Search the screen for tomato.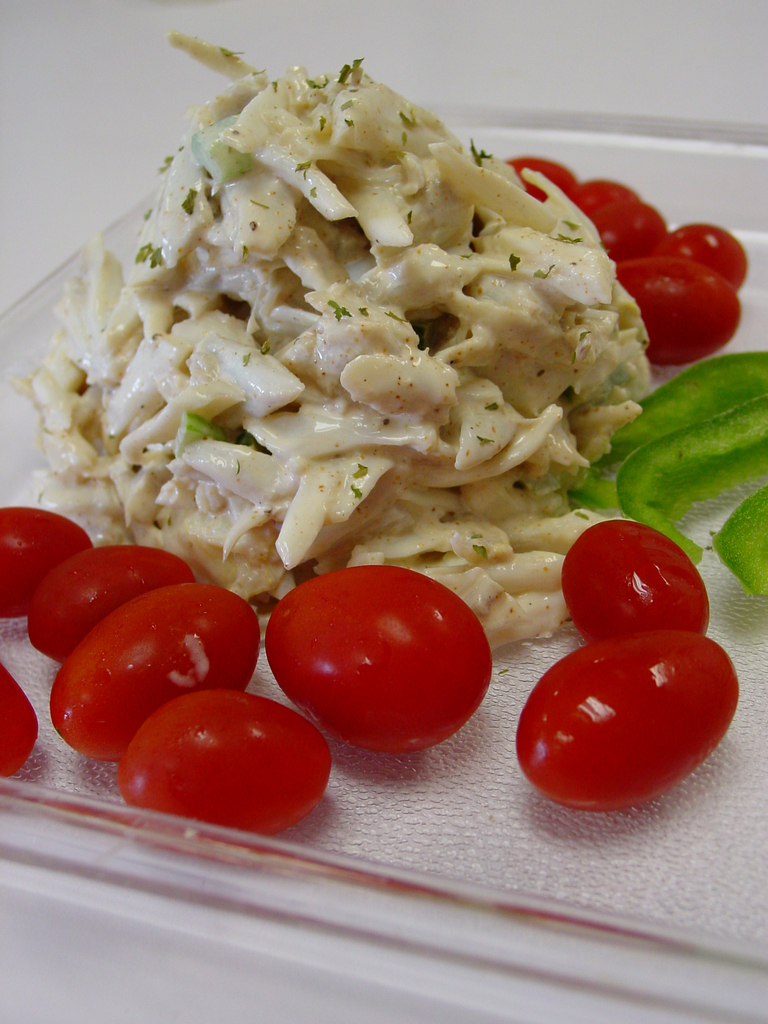
Found at {"x1": 0, "y1": 506, "x2": 95, "y2": 607}.
